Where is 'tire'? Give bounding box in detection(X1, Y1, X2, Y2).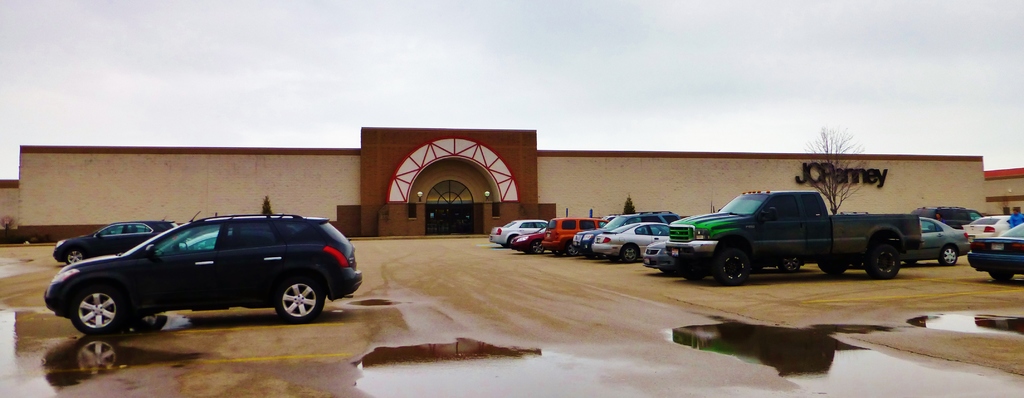
detection(74, 286, 120, 335).
